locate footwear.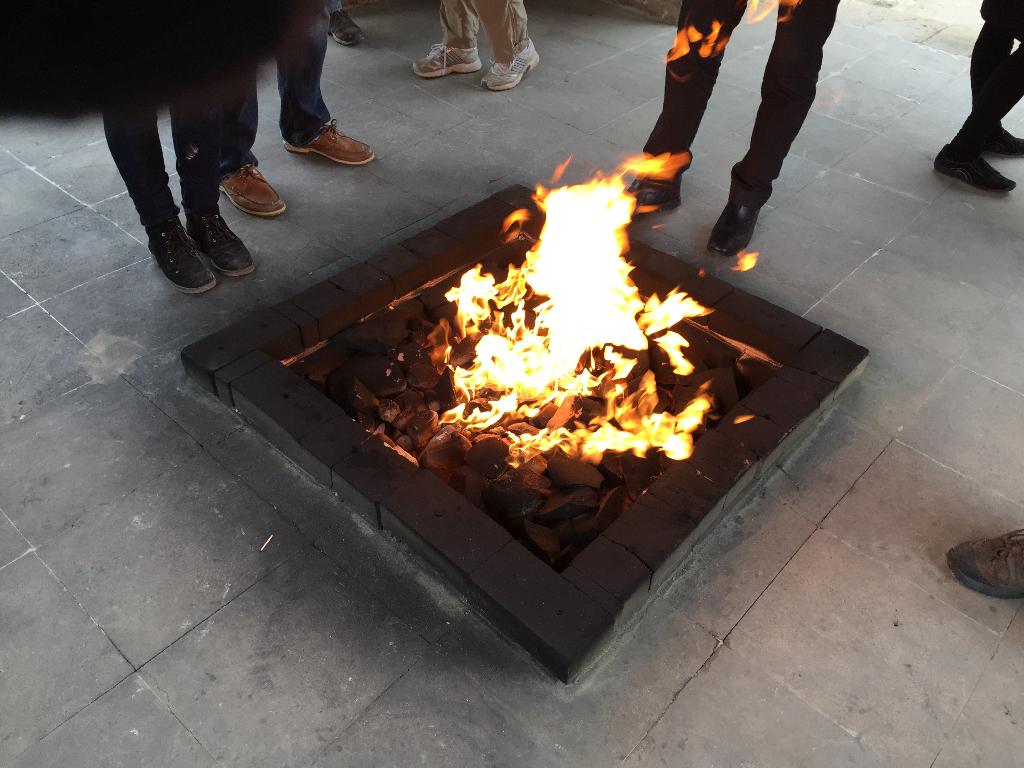
Bounding box: bbox(181, 204, 250, 285).
